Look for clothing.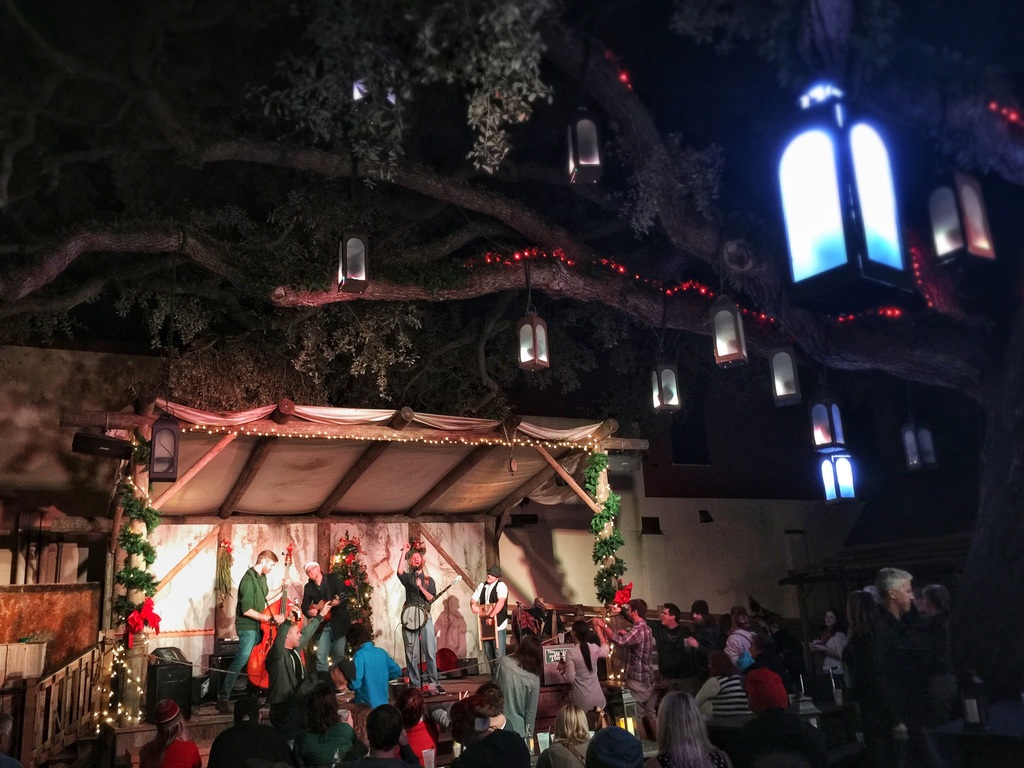
Found: 410, 616, 441, 685.
